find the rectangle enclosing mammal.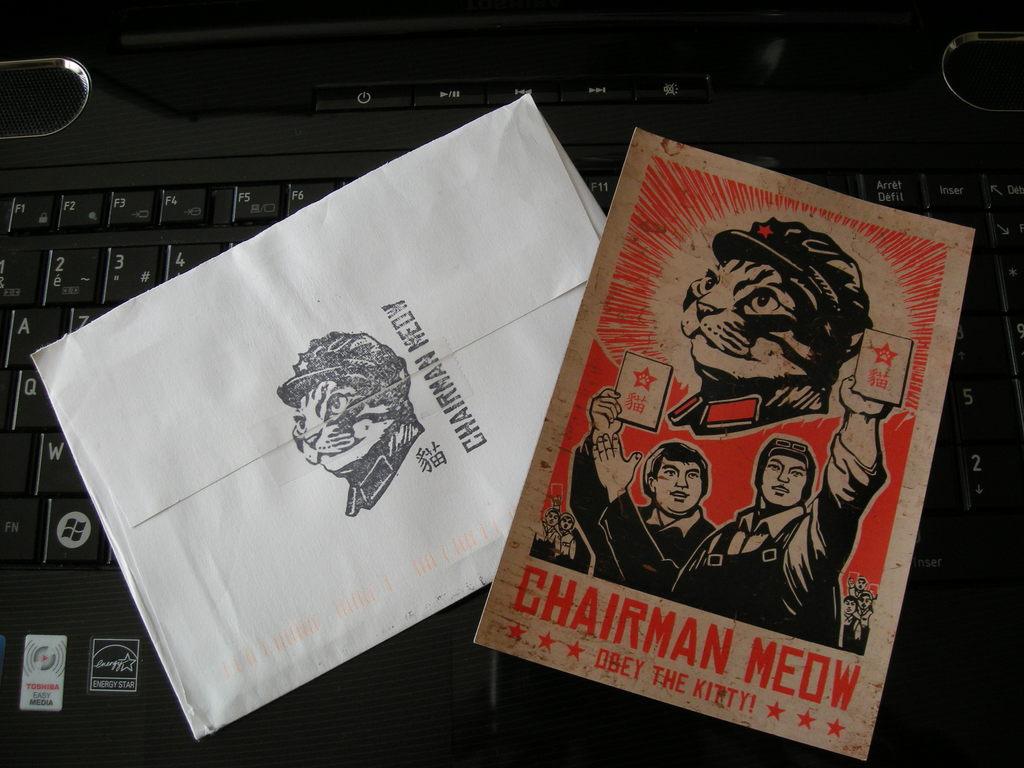
BBox(666, 362, 884, 650).
